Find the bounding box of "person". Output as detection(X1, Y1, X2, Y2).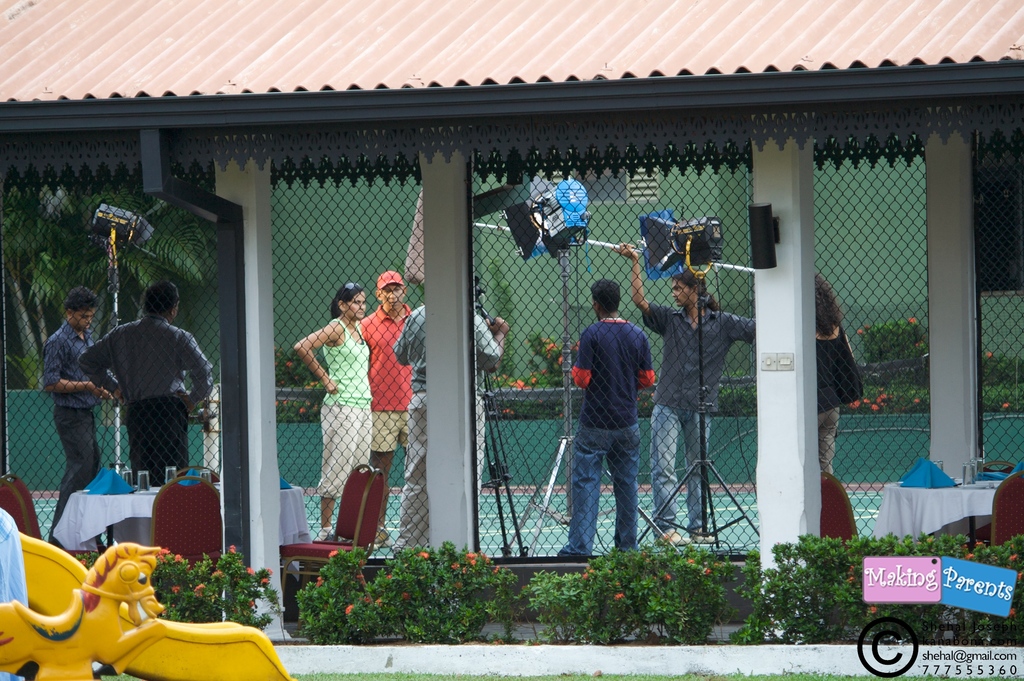
detection(623, 240, 769, 550).
